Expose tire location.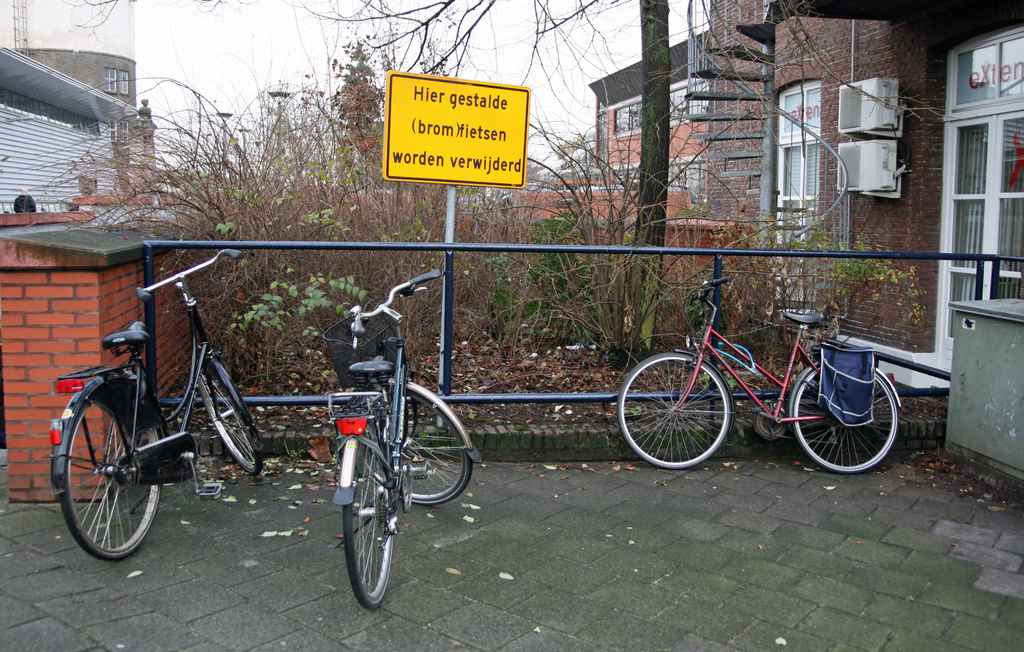
Exposed at region(198, 369, 261, 474).
